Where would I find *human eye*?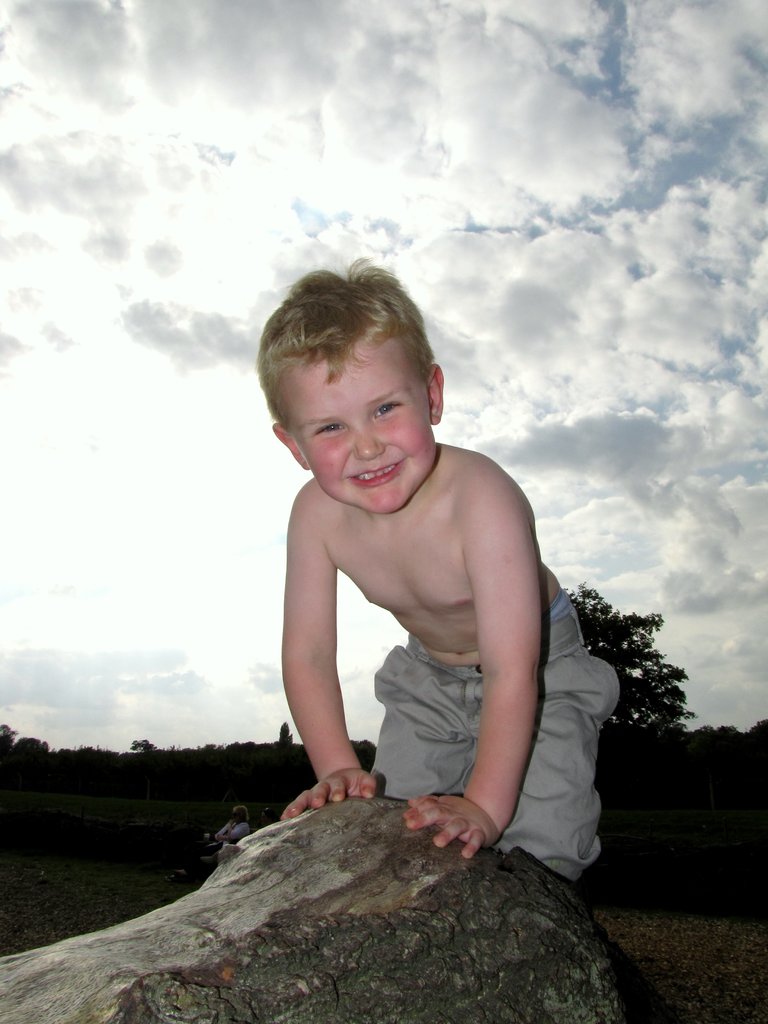
At Rect(307, 417, 352, 442).
